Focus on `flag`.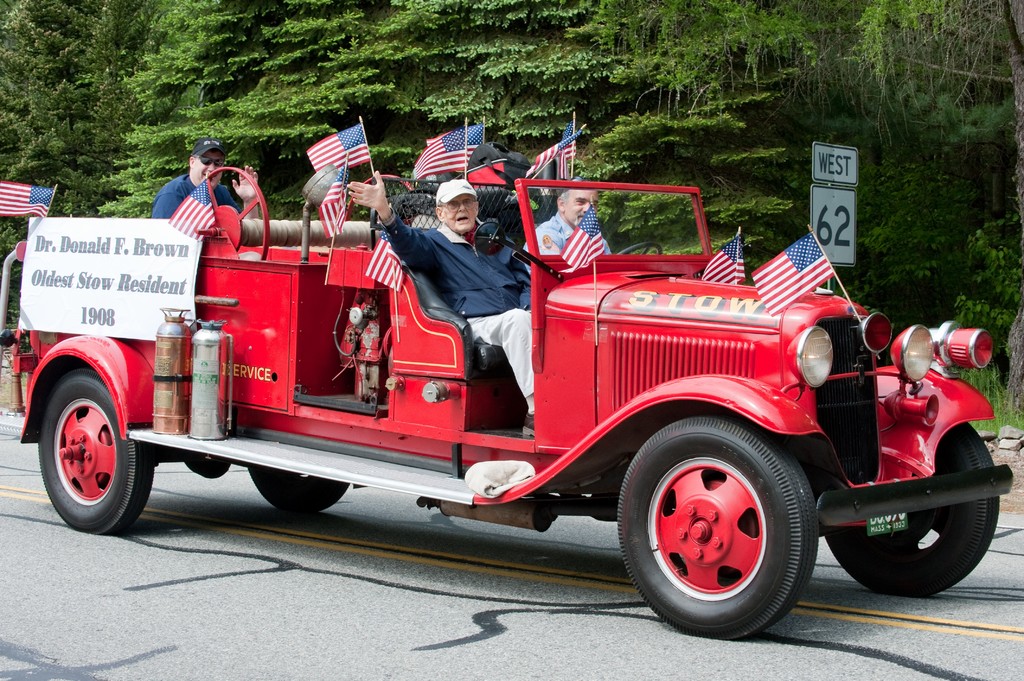
Focused at [410, 120, 486, 179].
